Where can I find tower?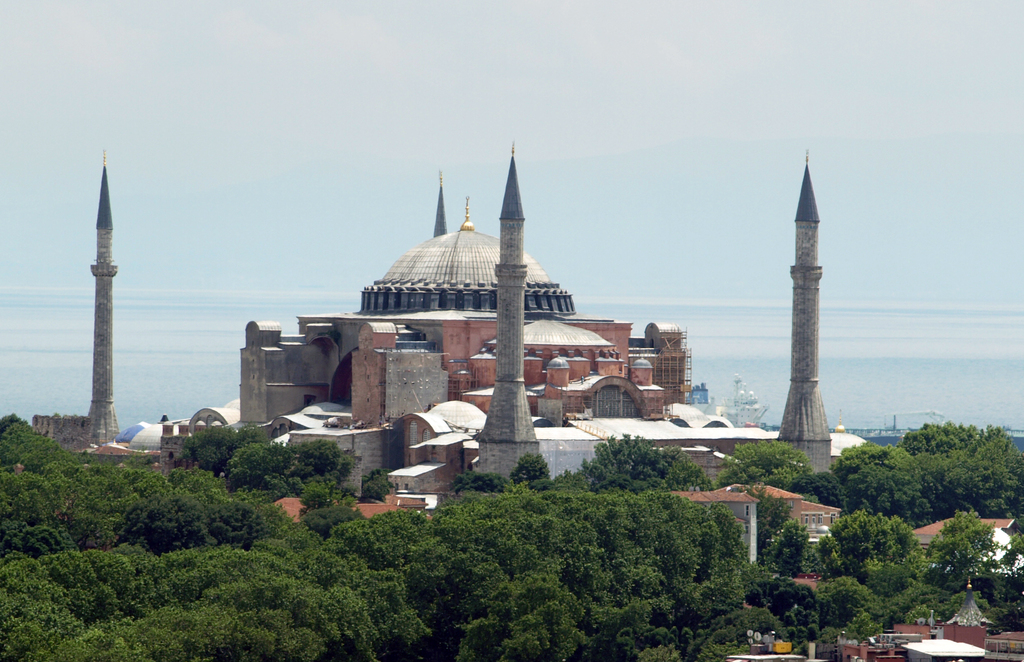
You can find it at (left=435, top=170, right=450, bottom=244).
